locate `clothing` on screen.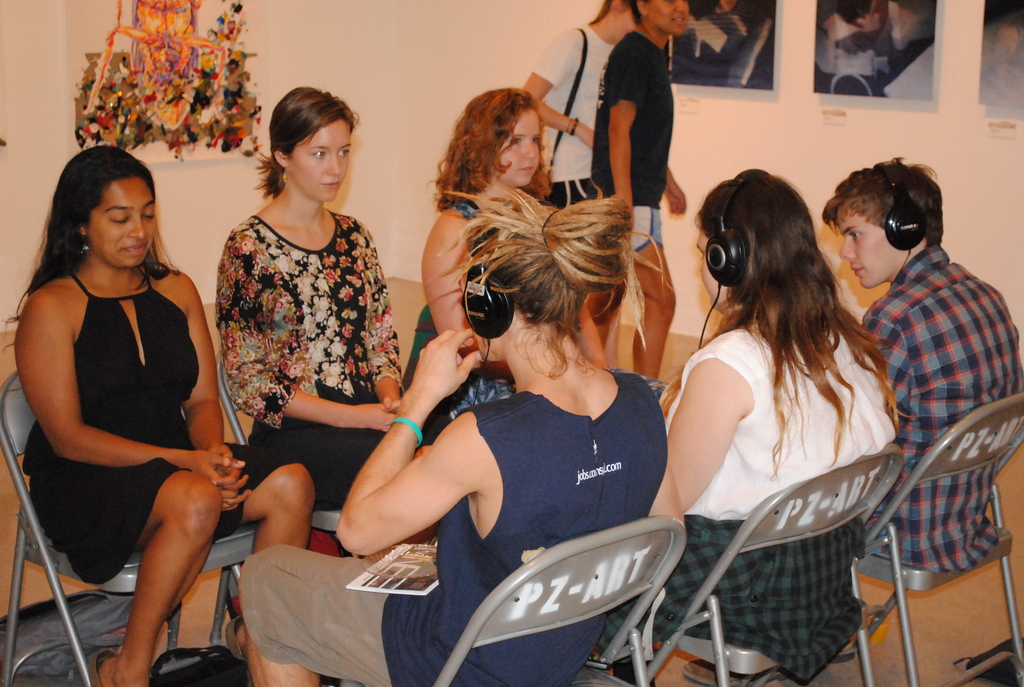
On screen at region(233, 370, 666, 686).
